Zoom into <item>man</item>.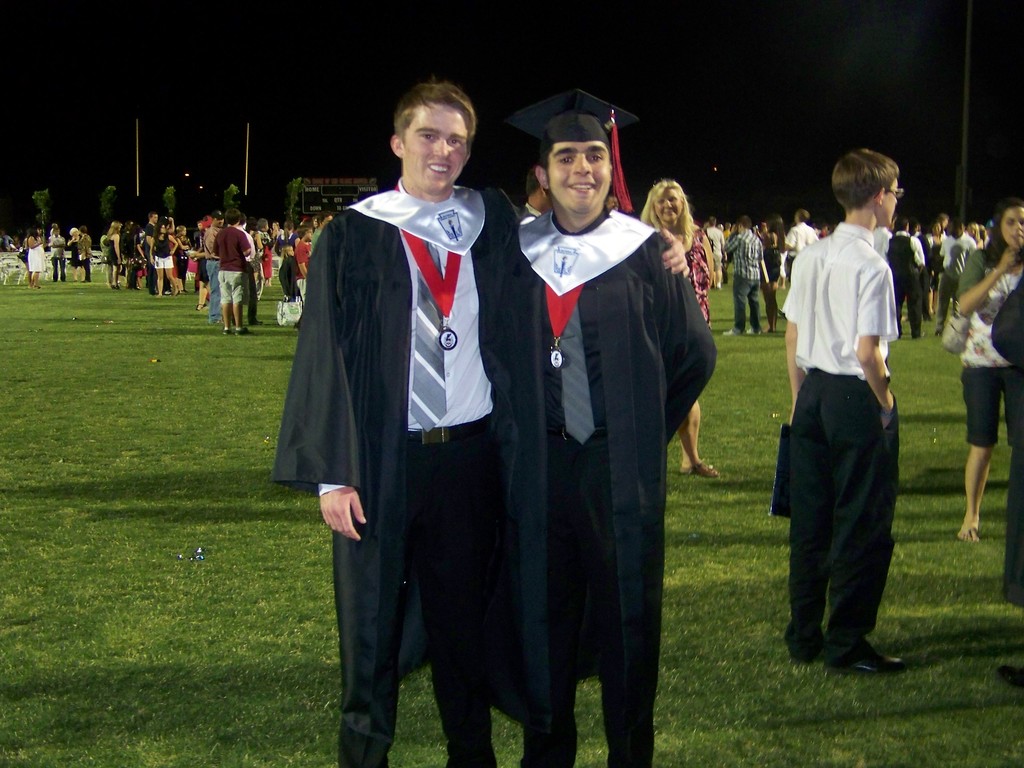
Zoom target: <box>730,215,764,337</box>.
